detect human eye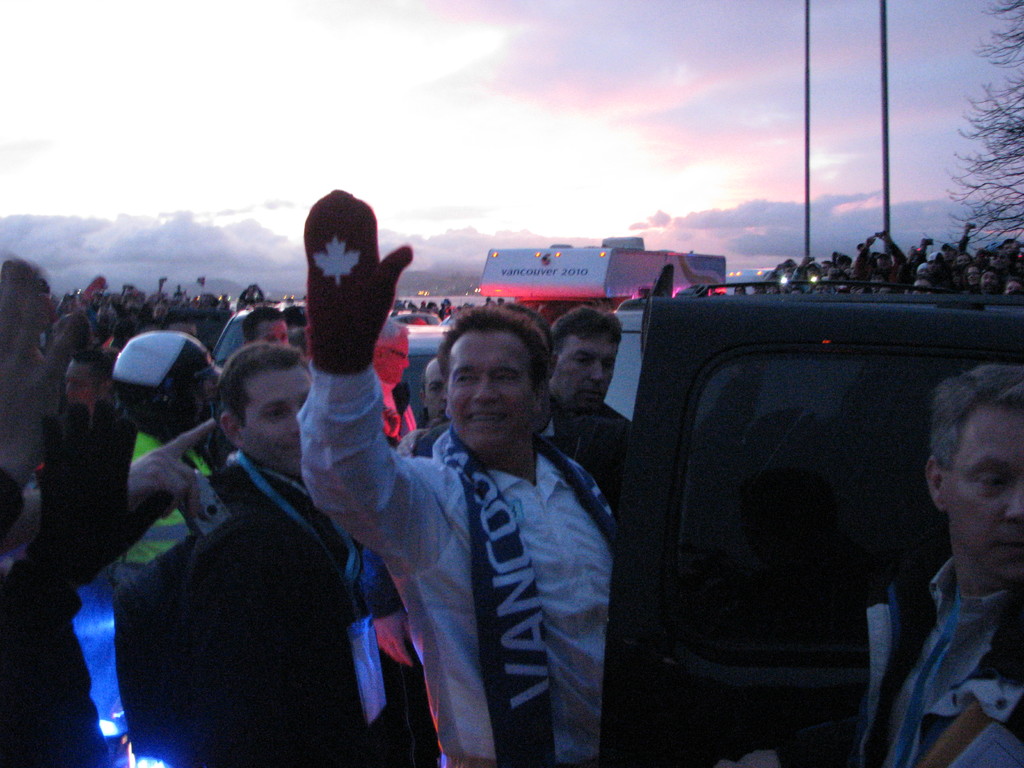
426/382/442/393
